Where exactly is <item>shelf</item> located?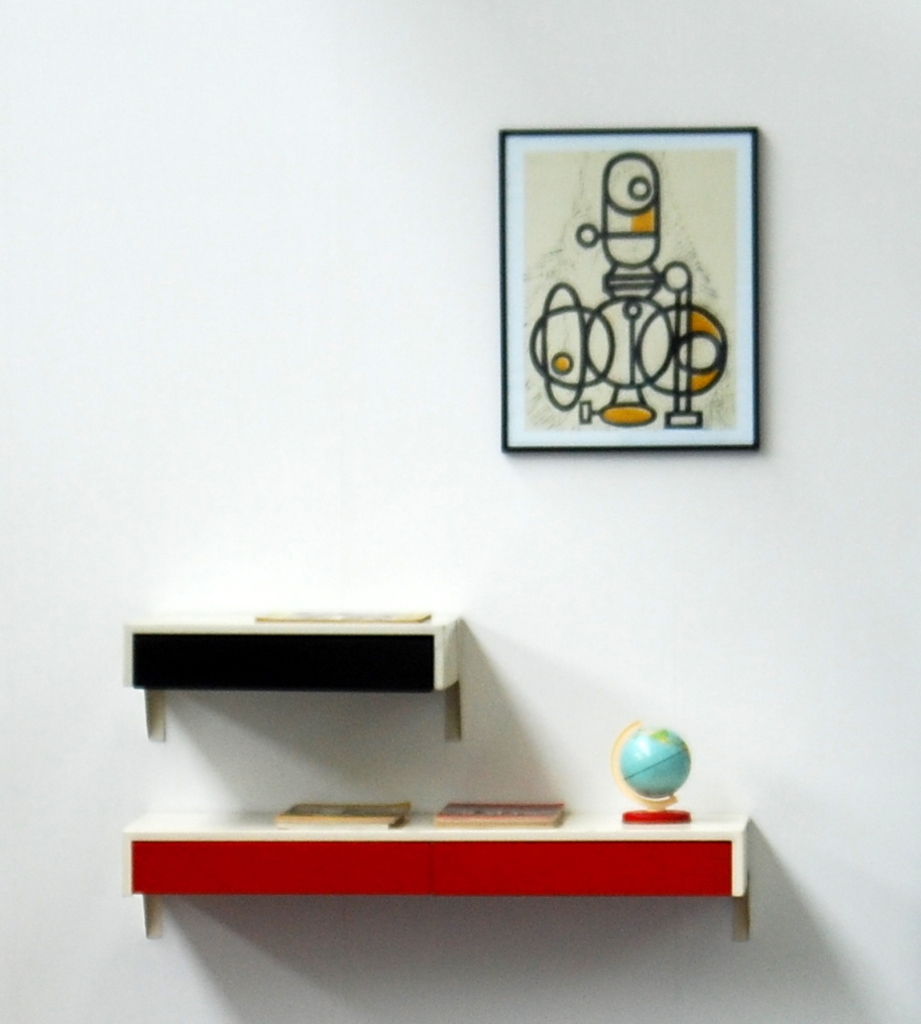
Its bounding box is 70:586:744:942.
